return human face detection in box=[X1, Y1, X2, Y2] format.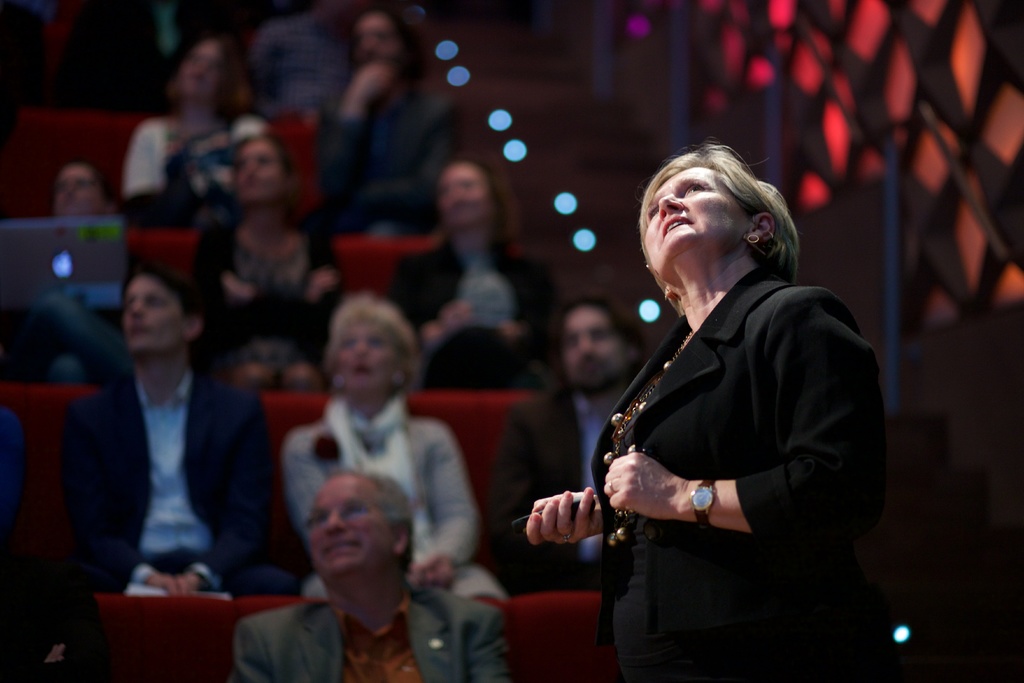
box=[566, 307, 628, 393].
